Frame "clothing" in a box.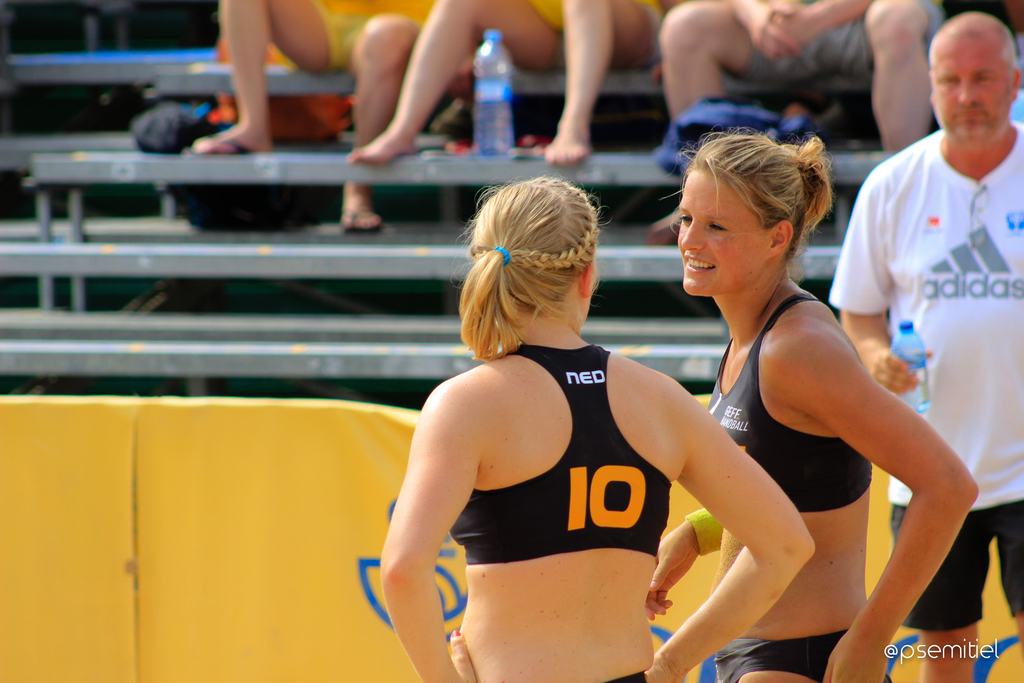
<region>309, 0, 440, 70</region>.
